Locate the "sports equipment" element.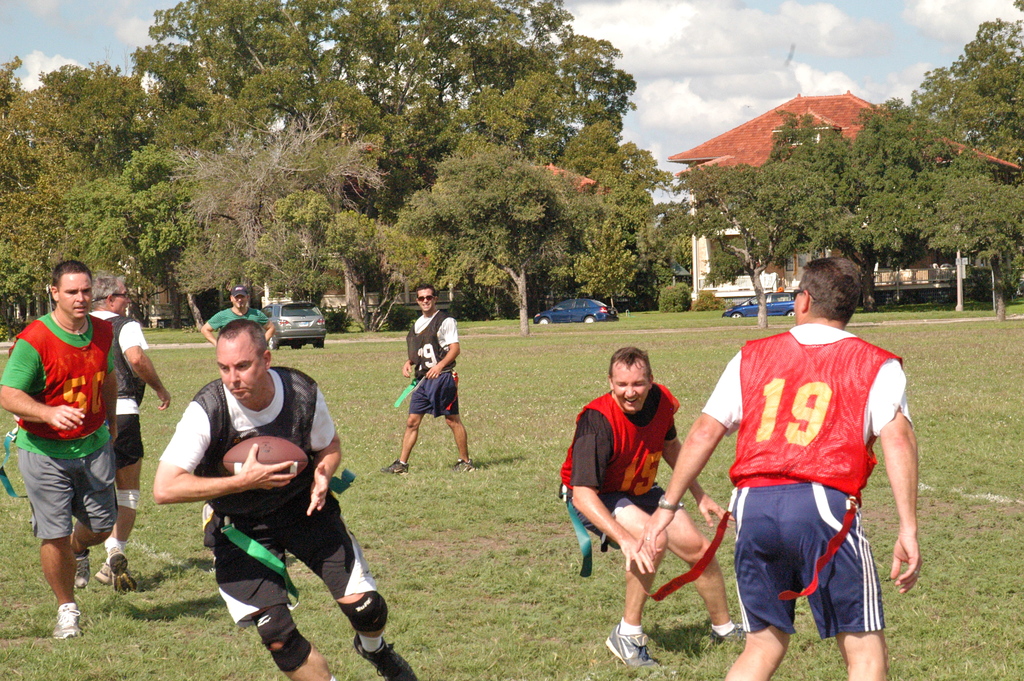
Element bbox: (left=335, top=592, right=390, bottom=634).
